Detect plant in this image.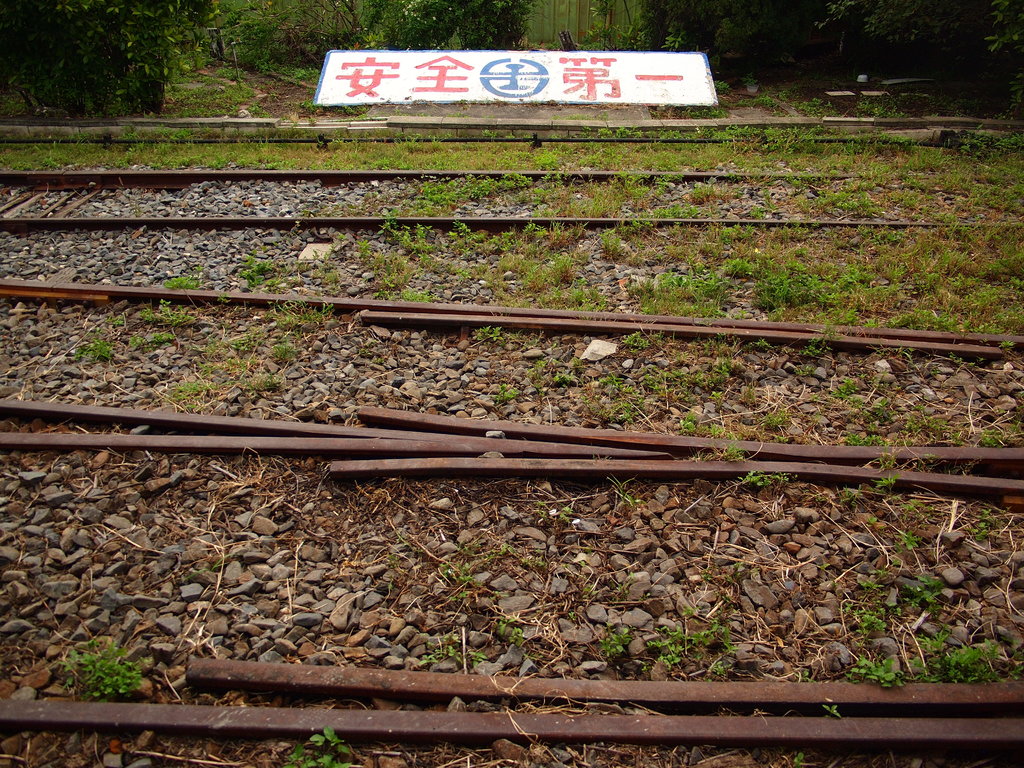
Detection: bbox(667, 351, 732, 398).
